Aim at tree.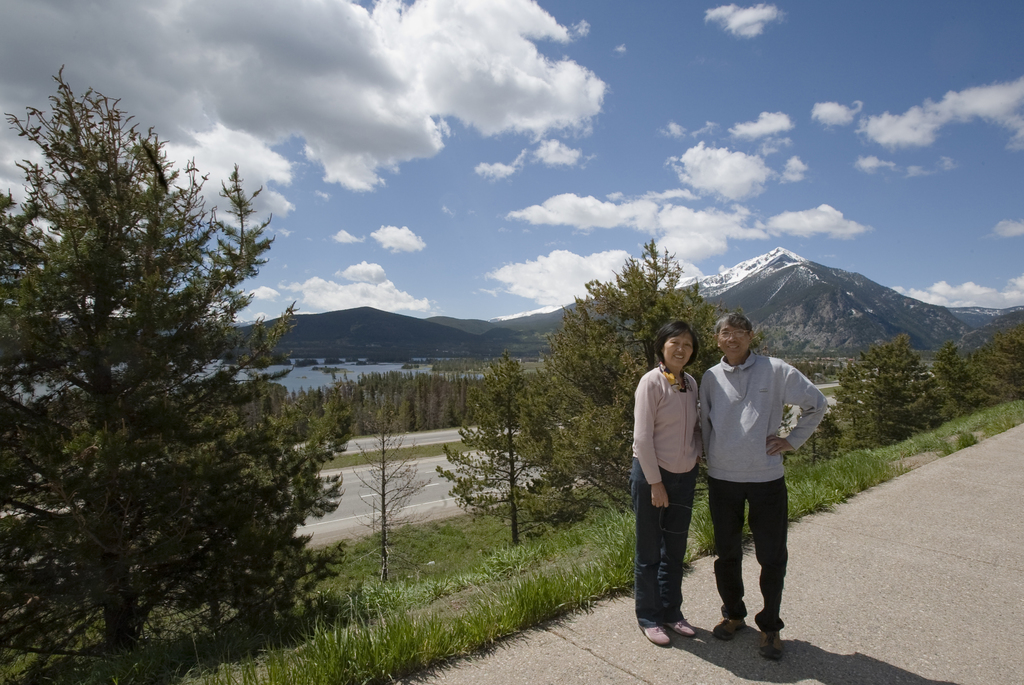
Aimed at pyautogui.locateOnScreen(536, 250, 762, 507).
